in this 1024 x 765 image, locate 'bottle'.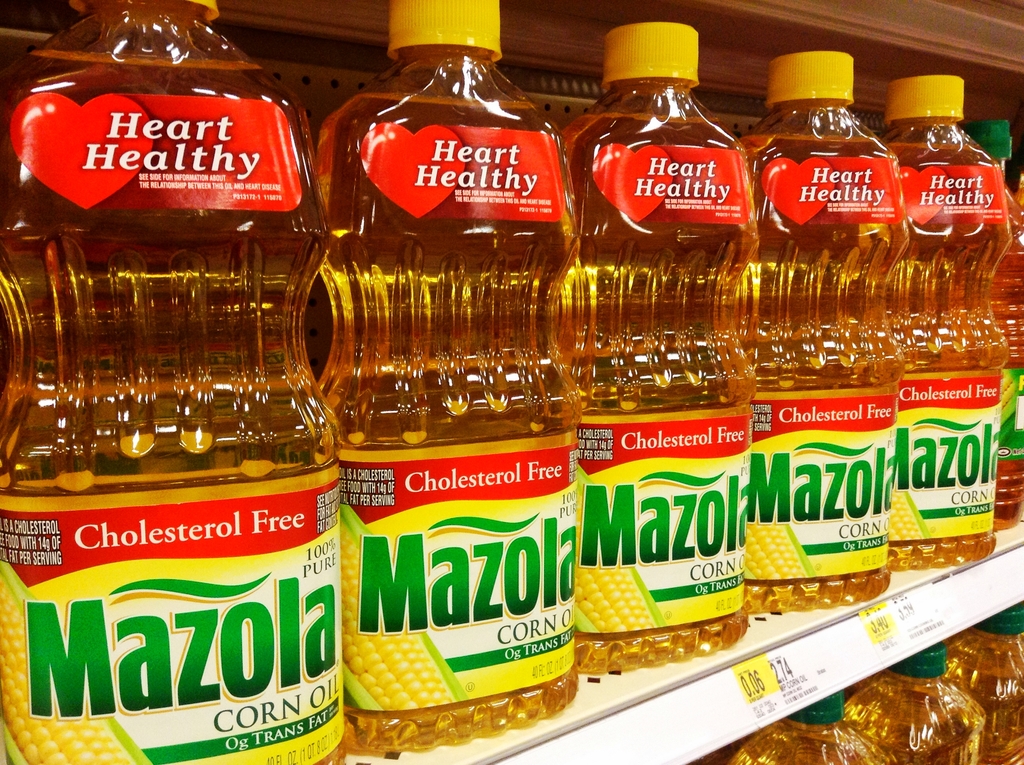
Bounding box: 554,20,764,675.
